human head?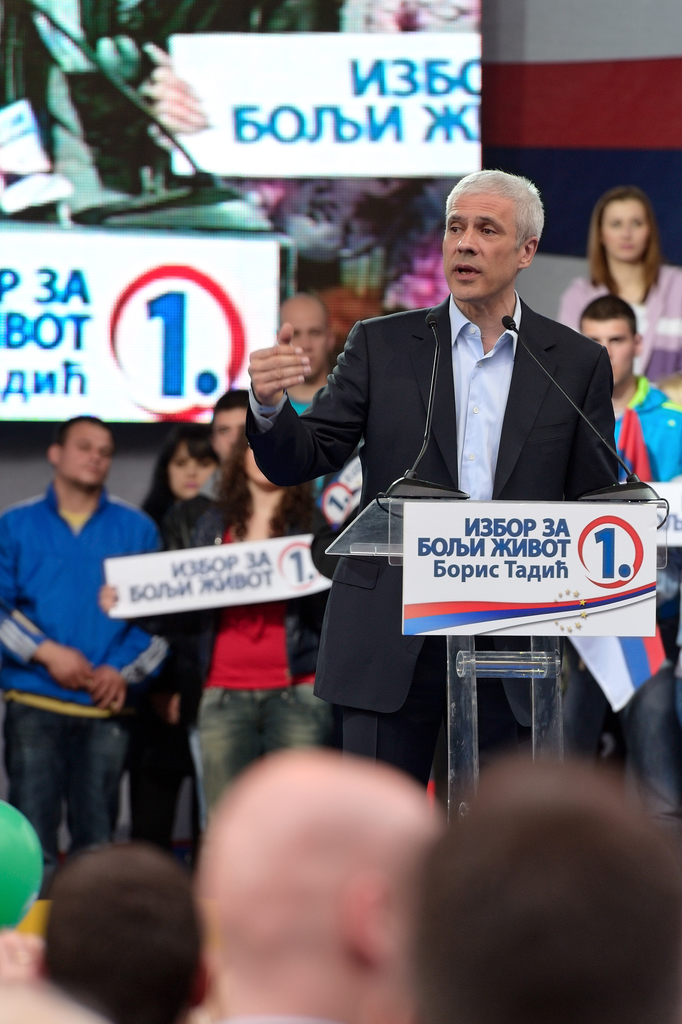
[x1=577, y1=289, x2=644, y2=389]
